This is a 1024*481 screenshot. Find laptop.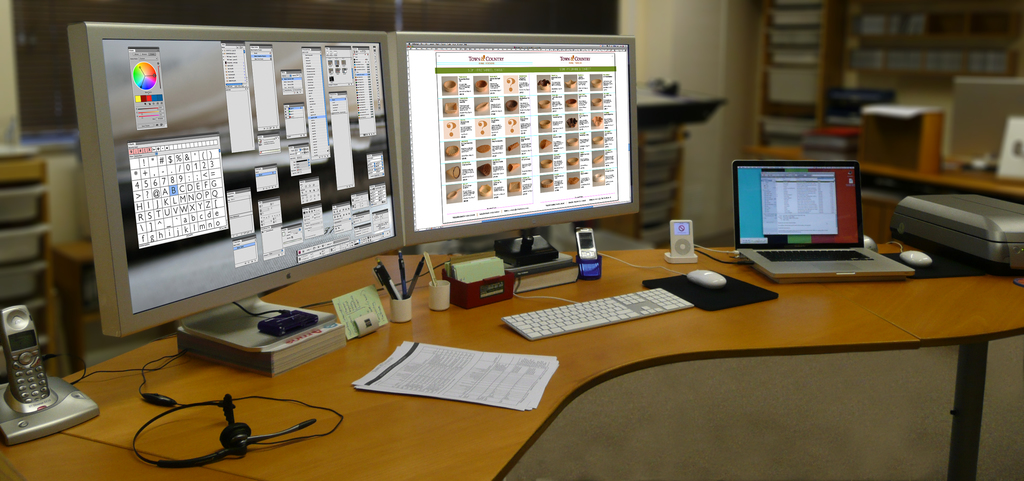
Bounding box: (x1=733, y1=162, x2=913, y2=282).
